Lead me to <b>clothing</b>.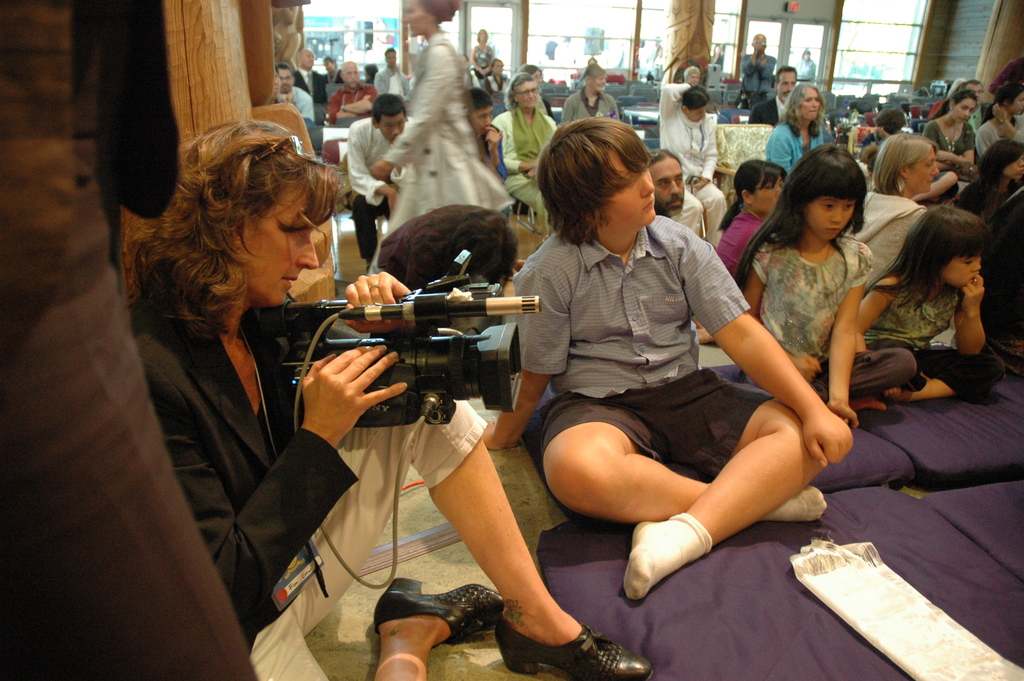
Lead to 657/85/726/246.
